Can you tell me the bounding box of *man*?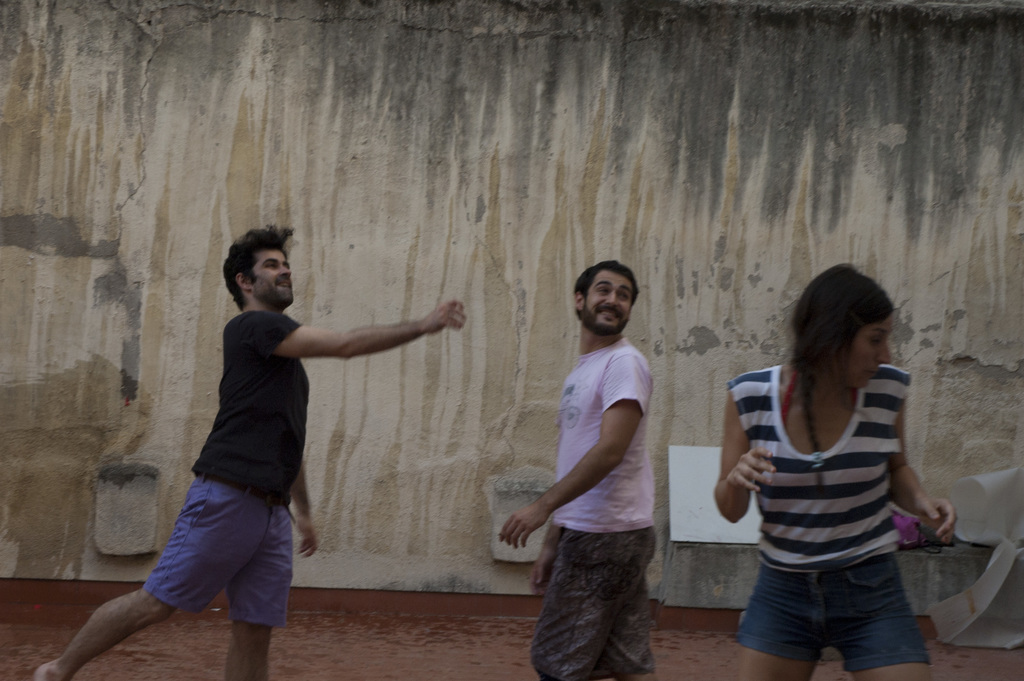
[35, 224, 467, 680].
